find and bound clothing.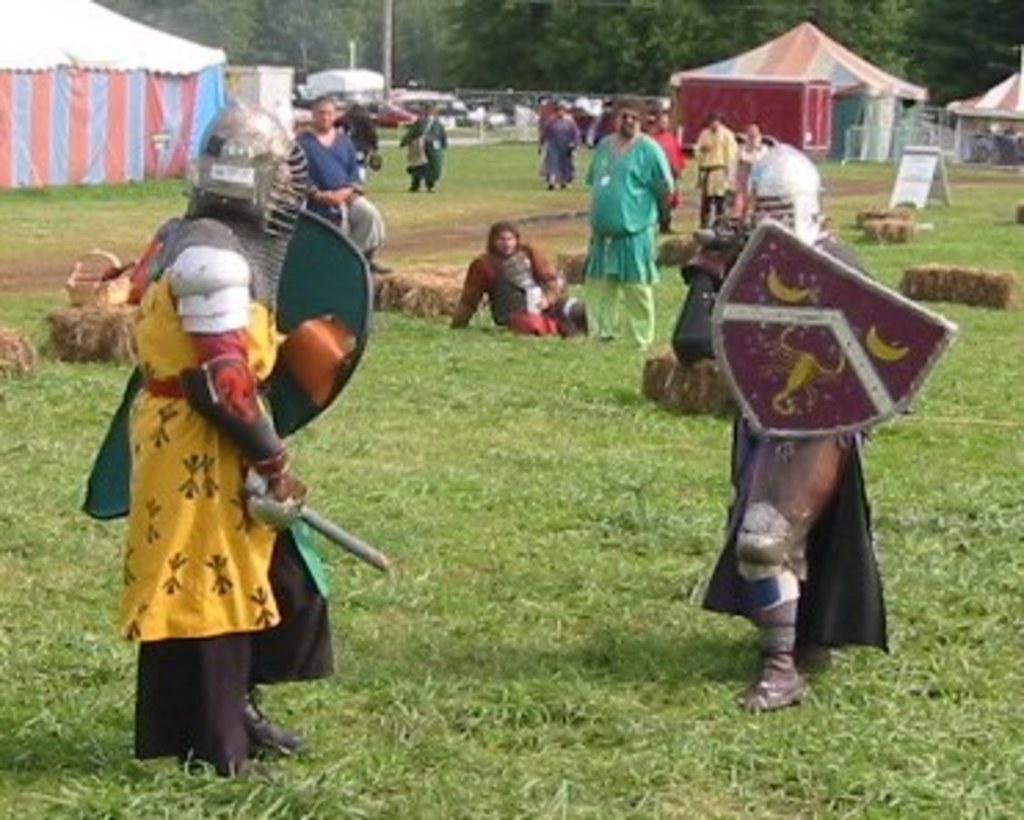
Bound: BBox(687, 232, 892, 646).
